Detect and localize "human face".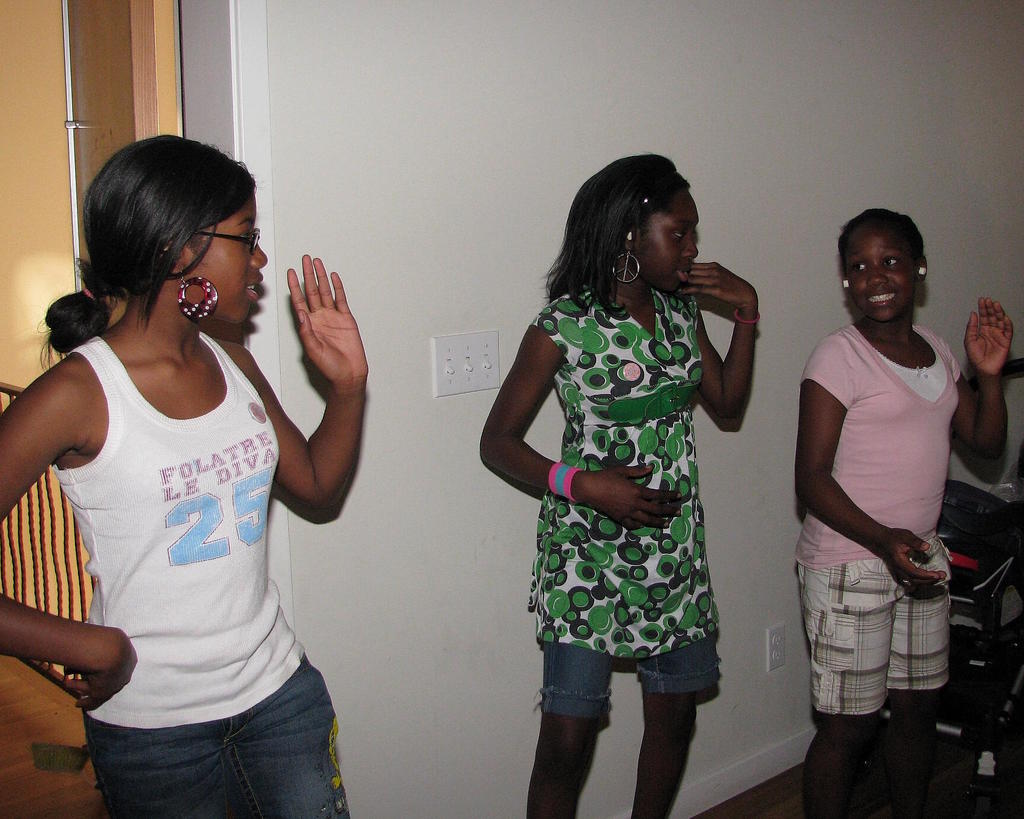
Localized at l=191, t=195, r=269, b=324.
